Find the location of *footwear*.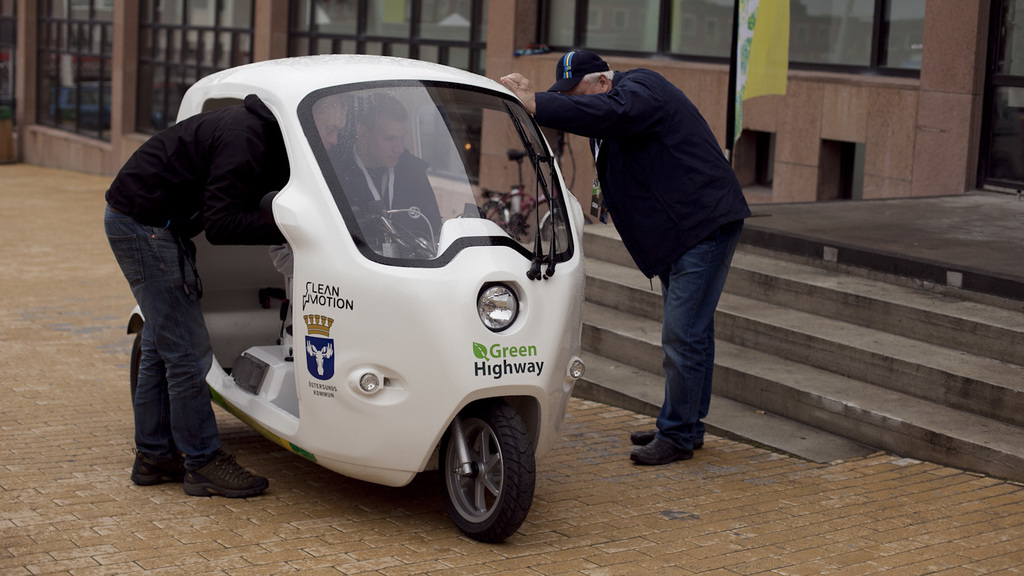
Location: crop(633, 428, 705, 455).
